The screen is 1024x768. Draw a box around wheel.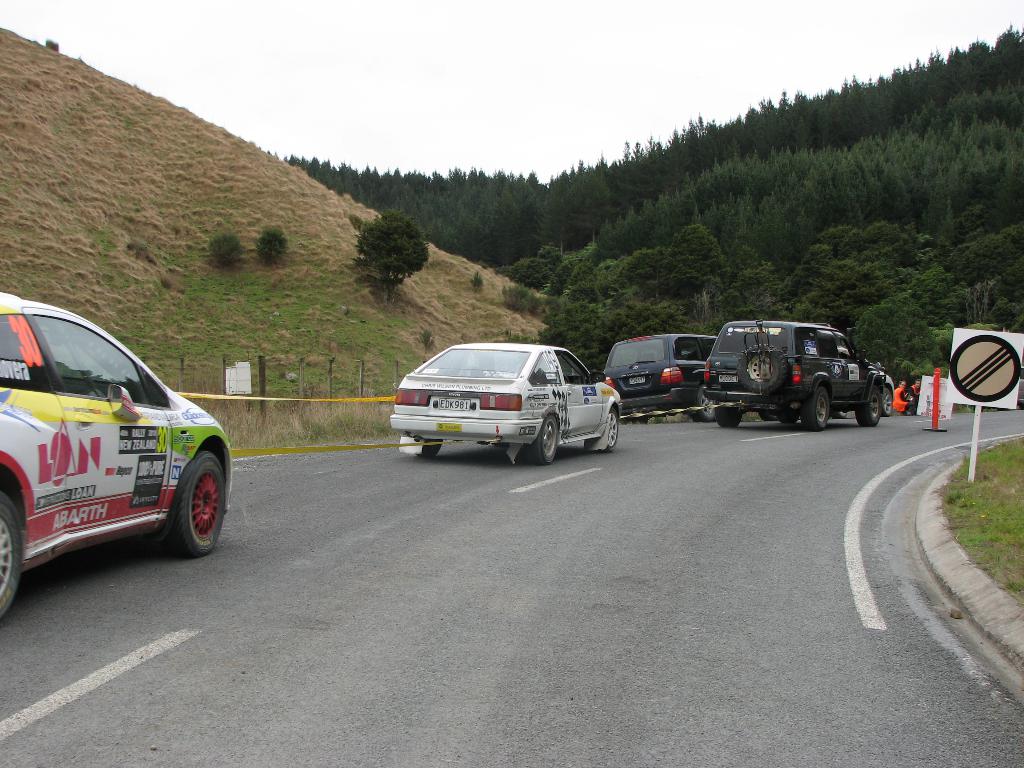
select_region(619, 416, 649, 424).
